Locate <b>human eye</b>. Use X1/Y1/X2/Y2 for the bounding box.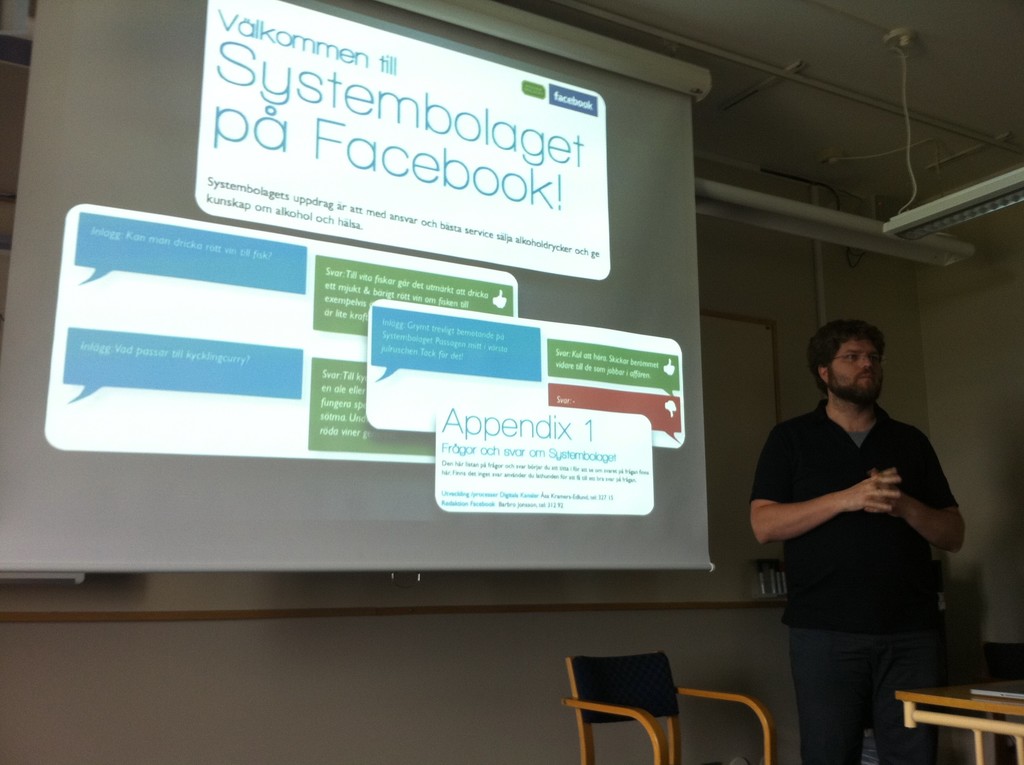
870/353/882/364.
